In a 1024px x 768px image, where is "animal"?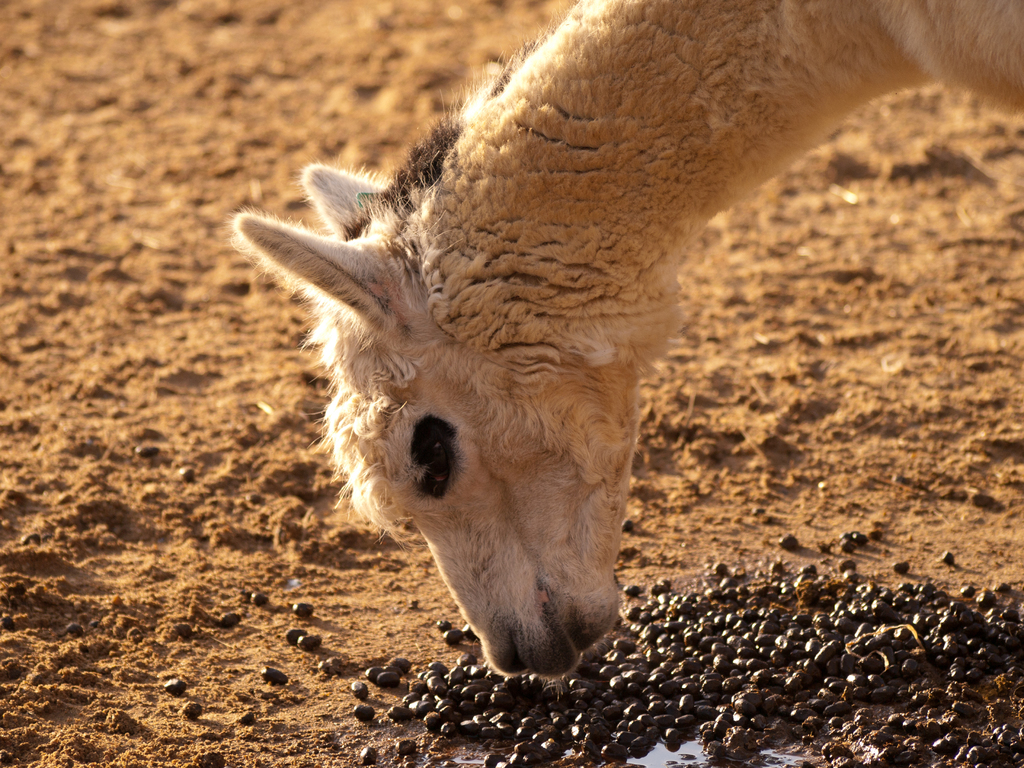
{"left": 216, "top": 0, "right": 1023, "bottom": 696}.
